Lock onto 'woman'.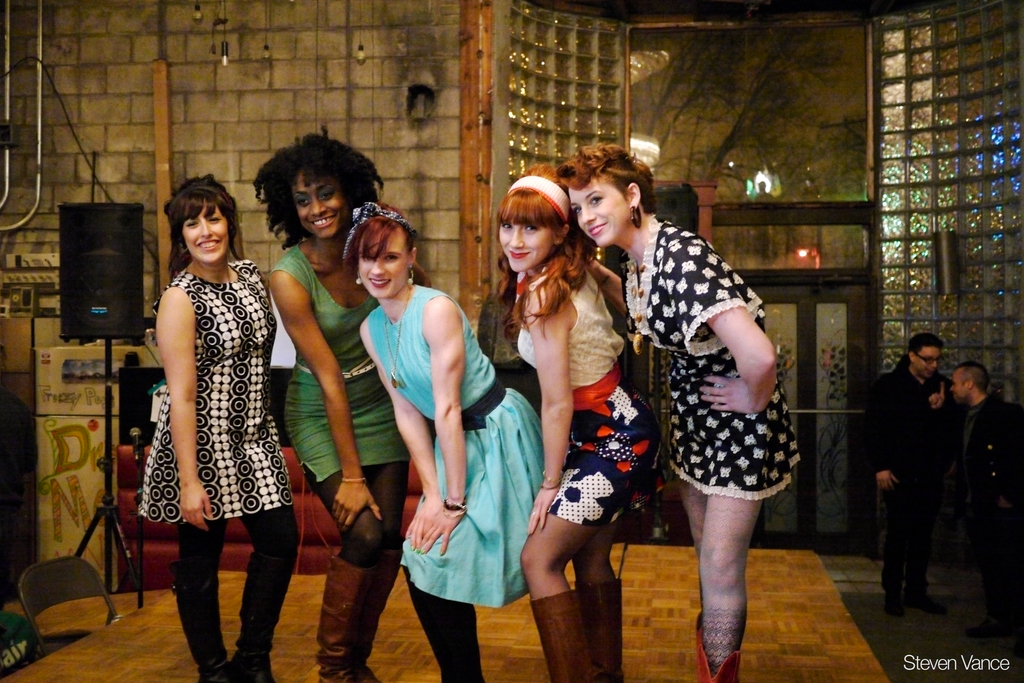
Locked: {"left": 533, "top": 142, "right": 793, "bottom": 682}.
